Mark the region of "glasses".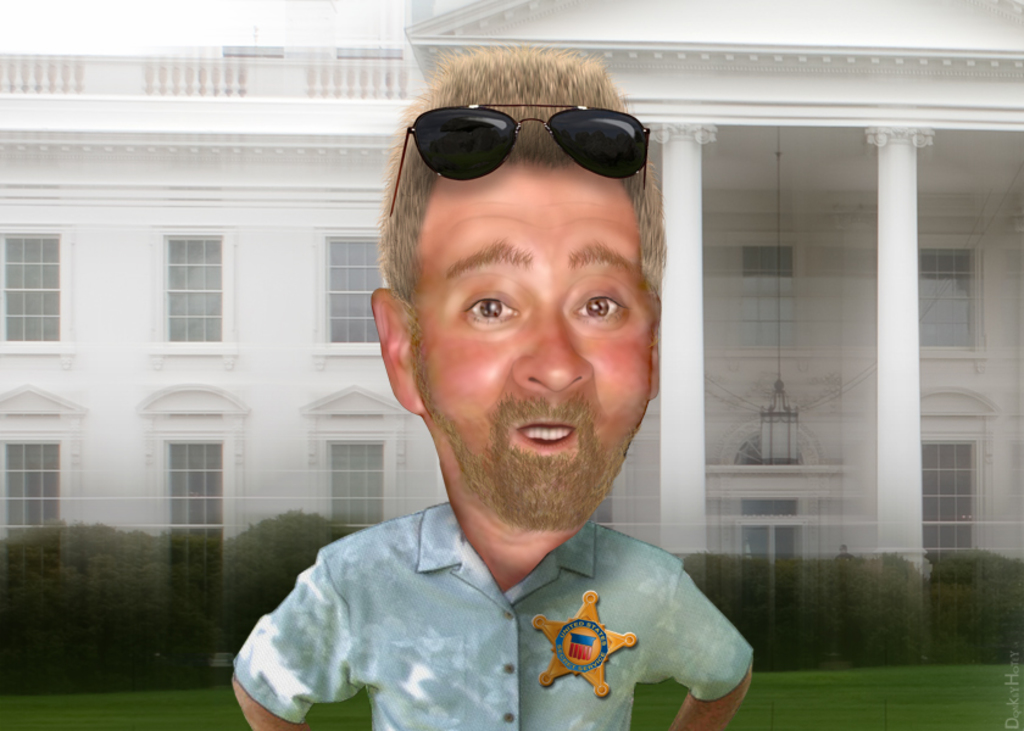
Region: 419 90 664 191.
